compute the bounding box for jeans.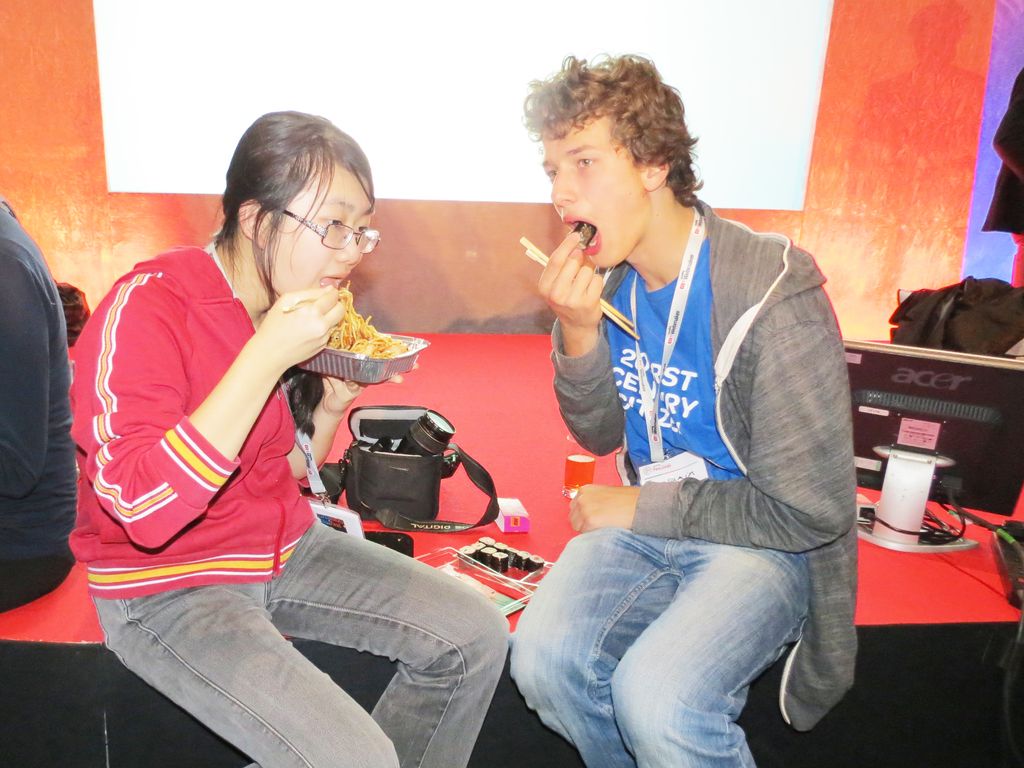
499/513/847/757.
